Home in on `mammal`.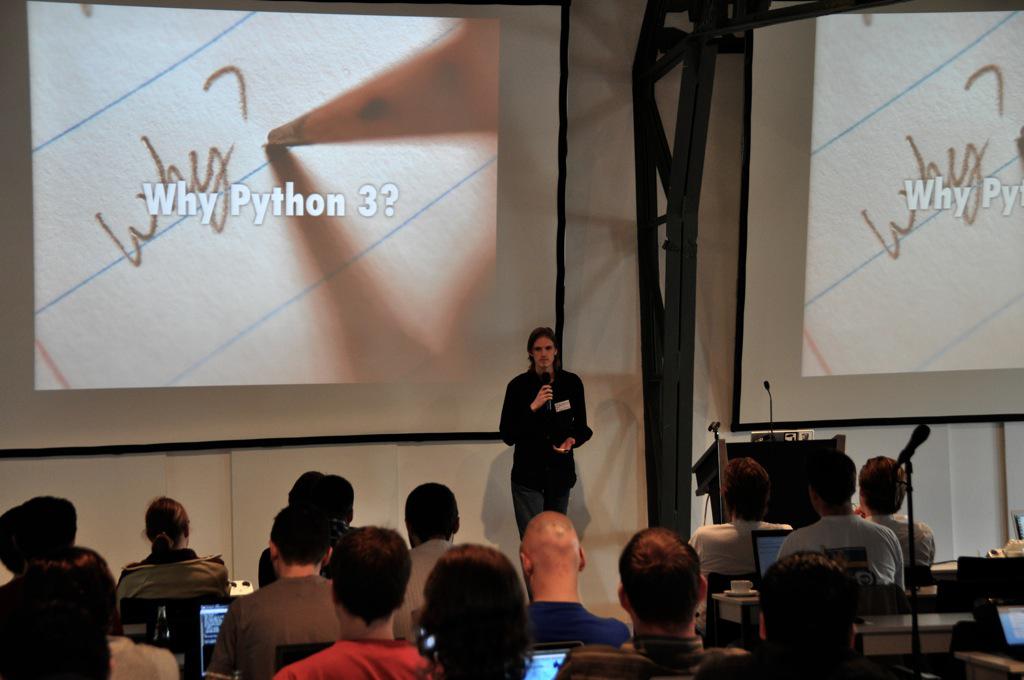
Homed in at 205:521:345:679.
